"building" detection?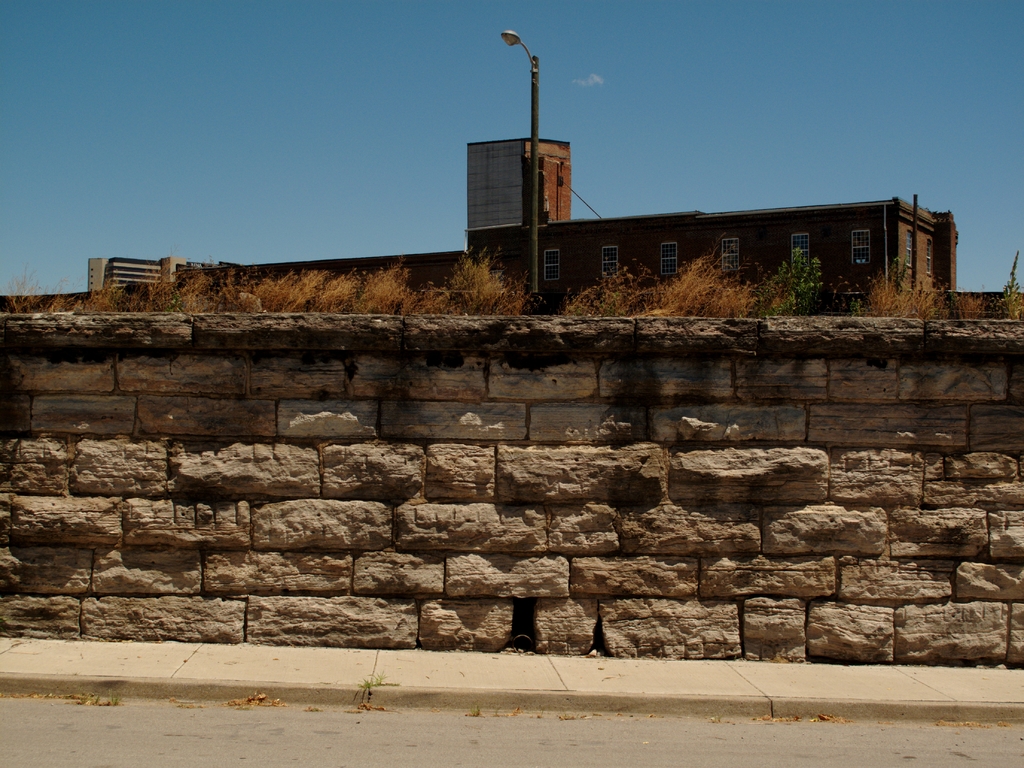
rect(86, 257, 226, 295)
